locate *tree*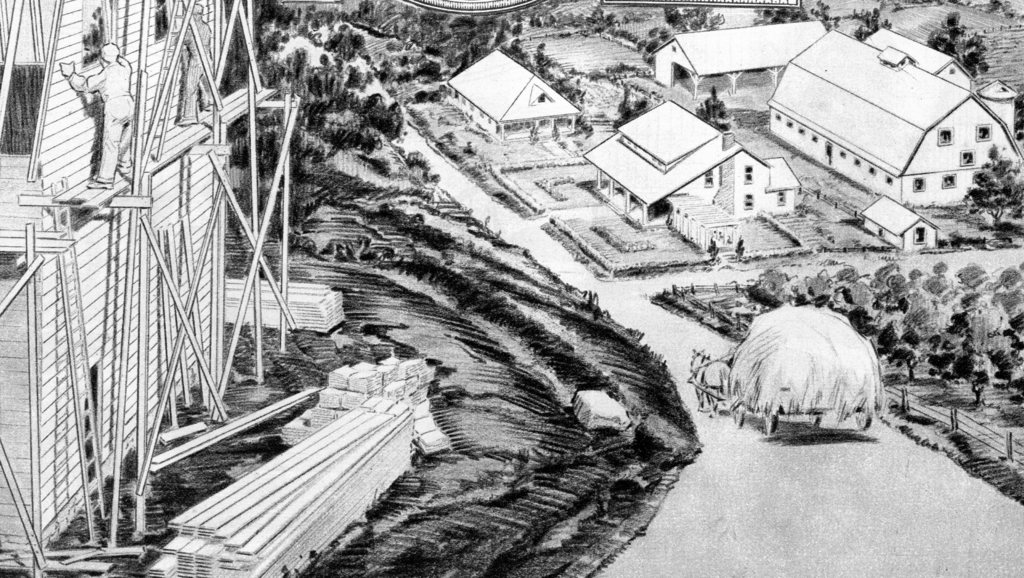
{"left": 925, "top": 8, "right": 994, "bottom": 81}
